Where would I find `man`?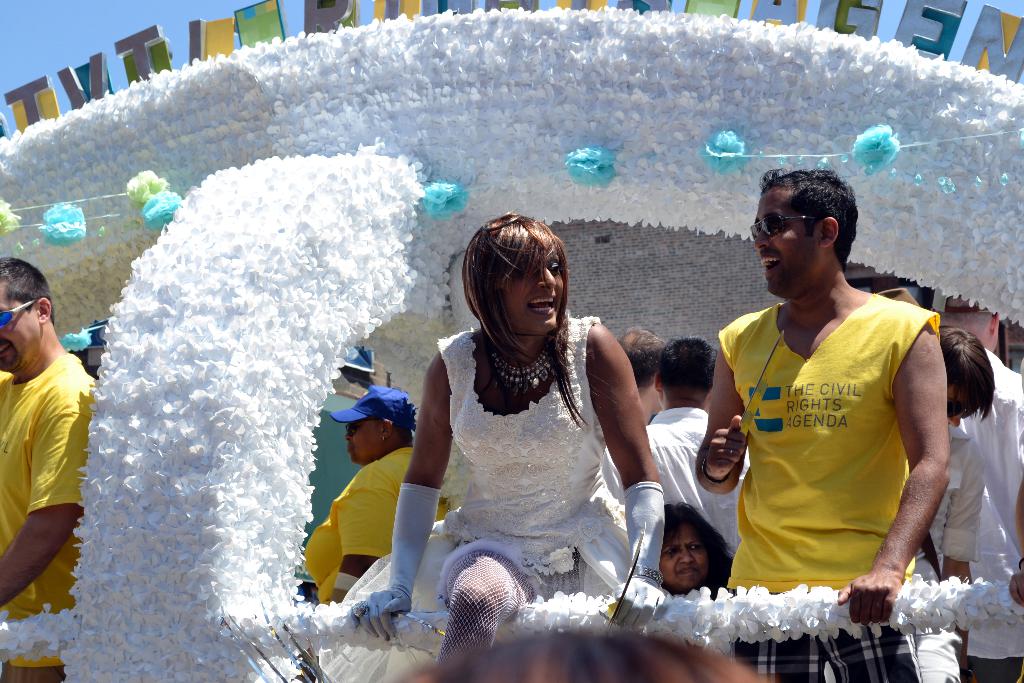
At left=601, top=331, right=749, bottom=562.
